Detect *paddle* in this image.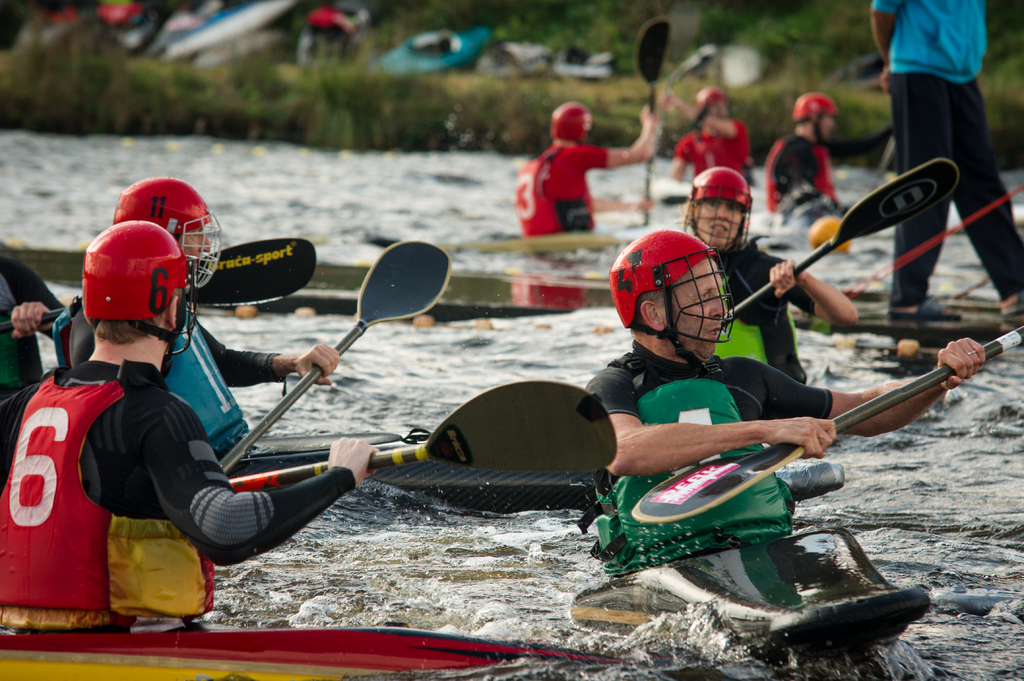
Detection: (727, 158, 959, 320).
